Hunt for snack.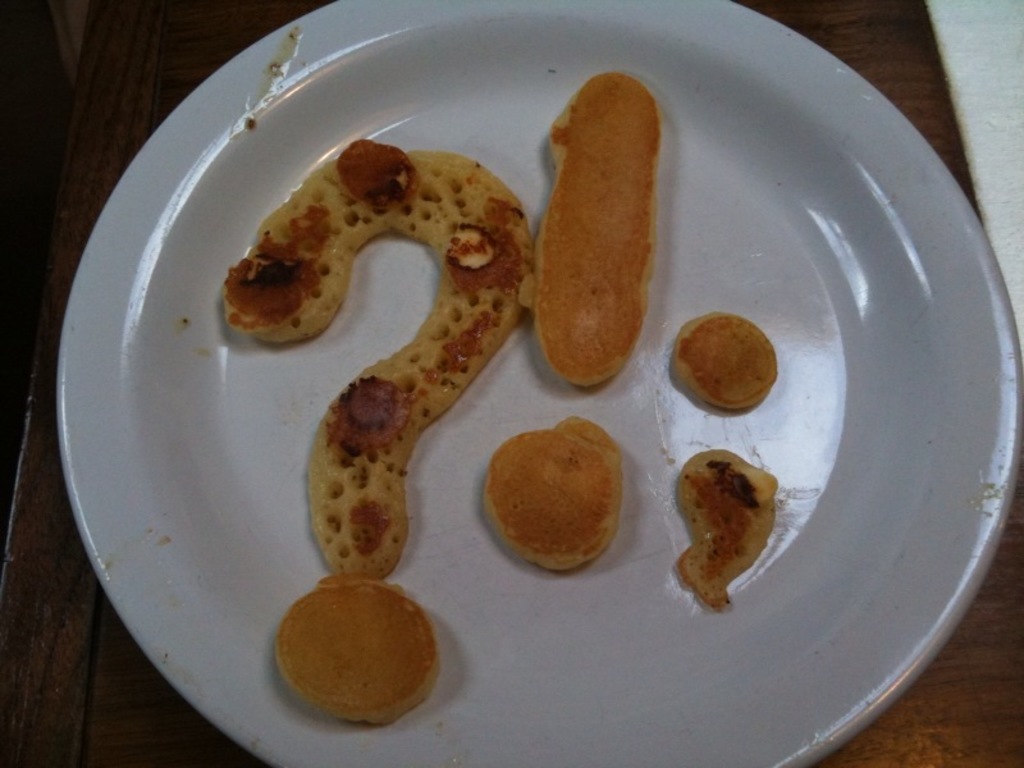
Hunted down at bbox=[678, 448, 782, 611].
